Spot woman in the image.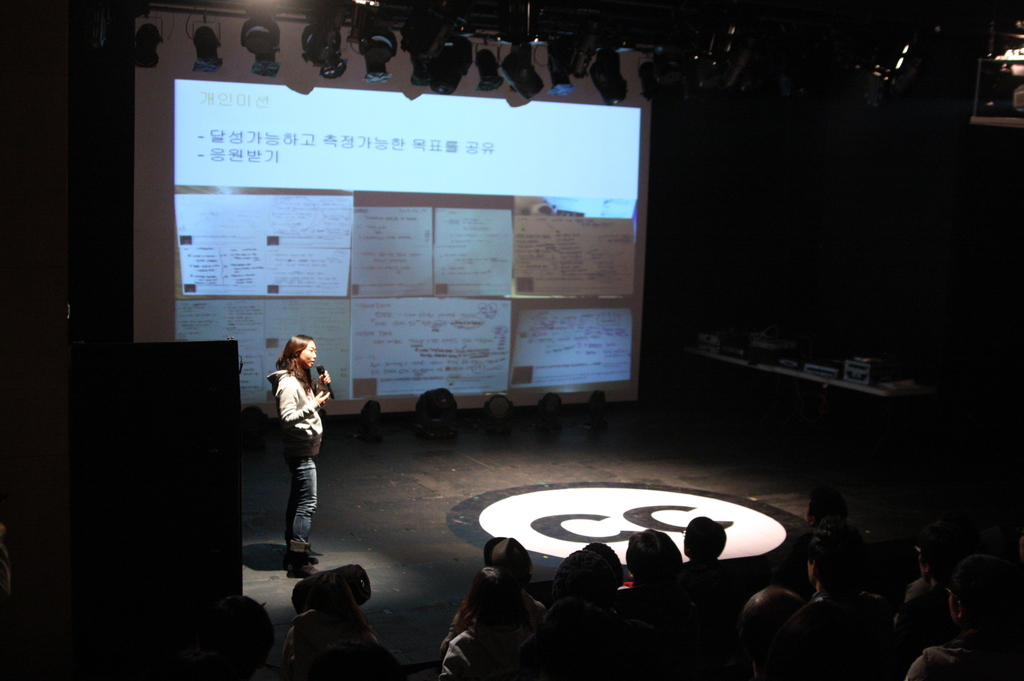
woman found at bbox=[264, 317, 338, 573].
